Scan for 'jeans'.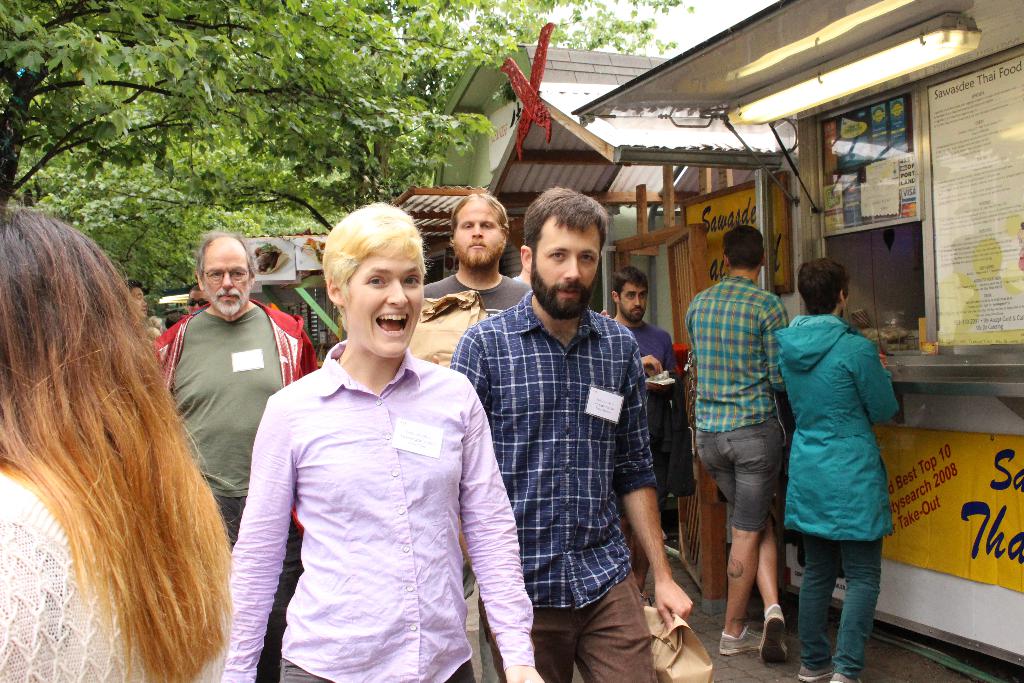
Scan result: <region>691, 406, 801, 542</region>.
